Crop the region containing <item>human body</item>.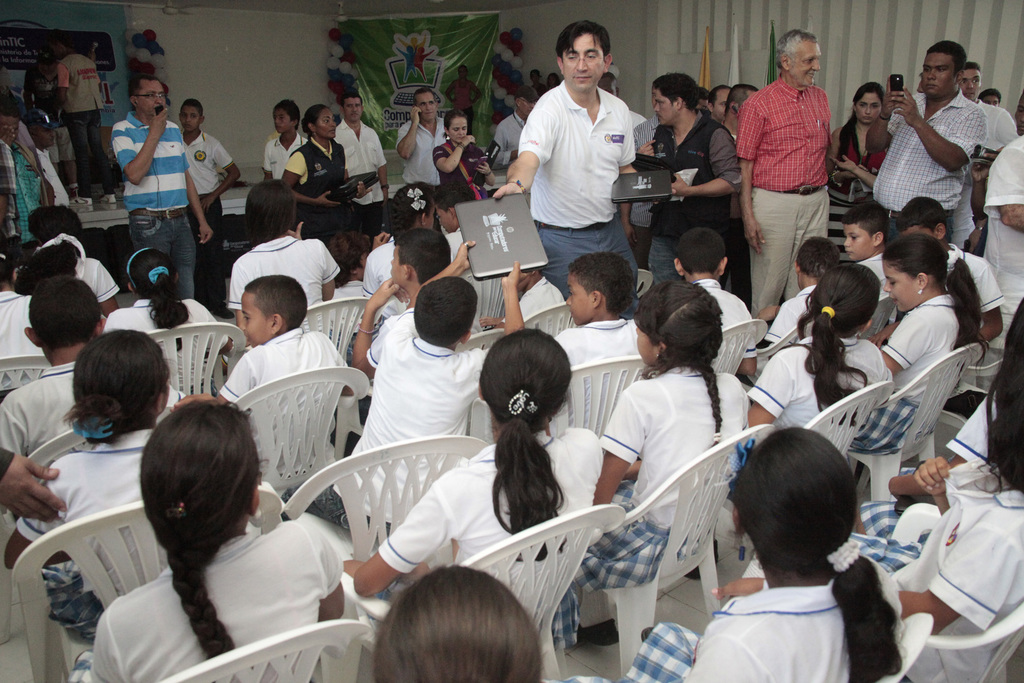
Crop region: <region>430, 105, 493, 206</region>.
